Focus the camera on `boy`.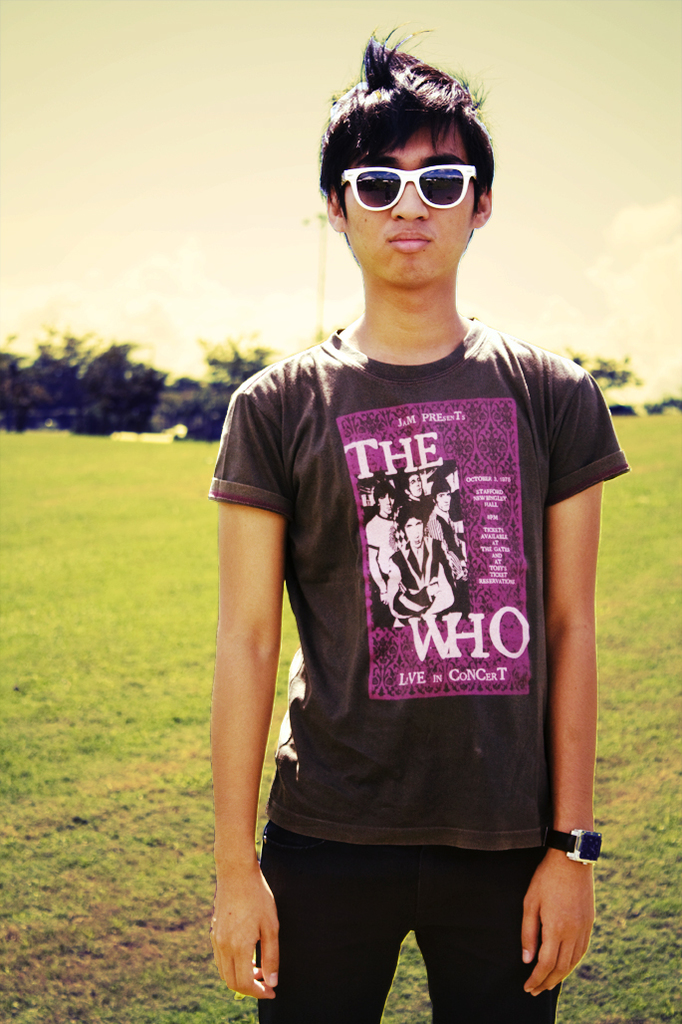
Focus region: select_region(207, 20, 631, 1023).
